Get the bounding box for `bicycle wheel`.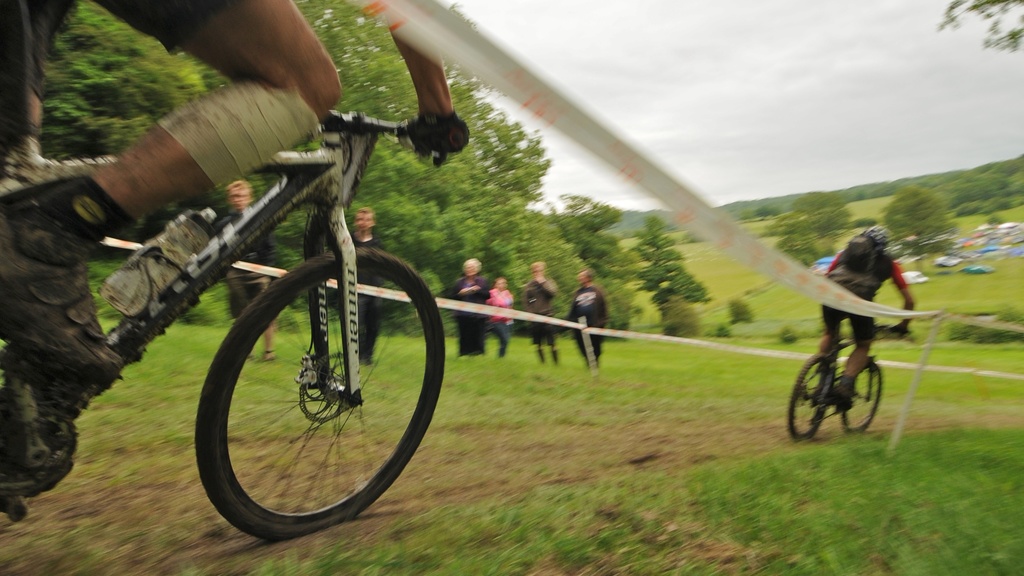
box(200, 262, 420, 530).
